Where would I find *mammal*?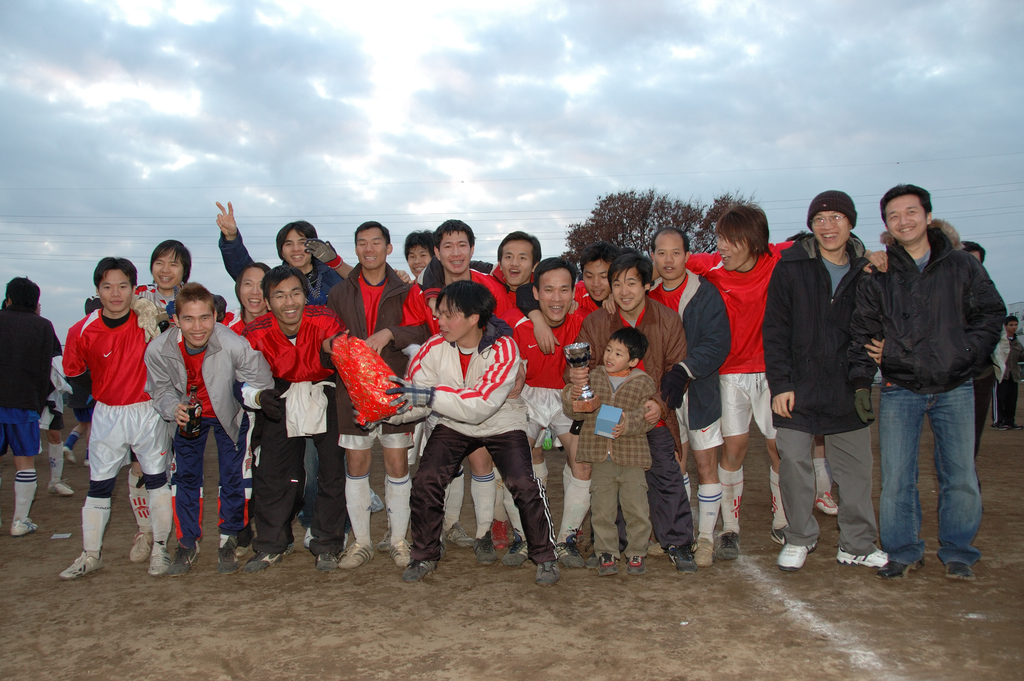
At [223,265,268,561].
